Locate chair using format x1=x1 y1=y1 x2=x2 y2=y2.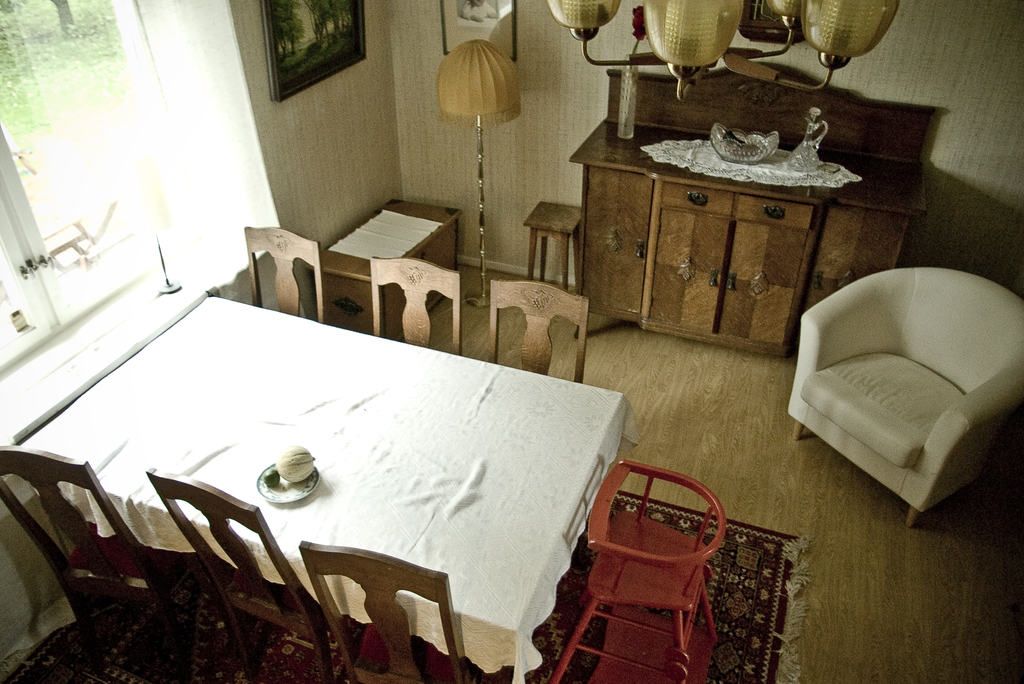
x1=783 y1=265 x2=1023 y2=530.
